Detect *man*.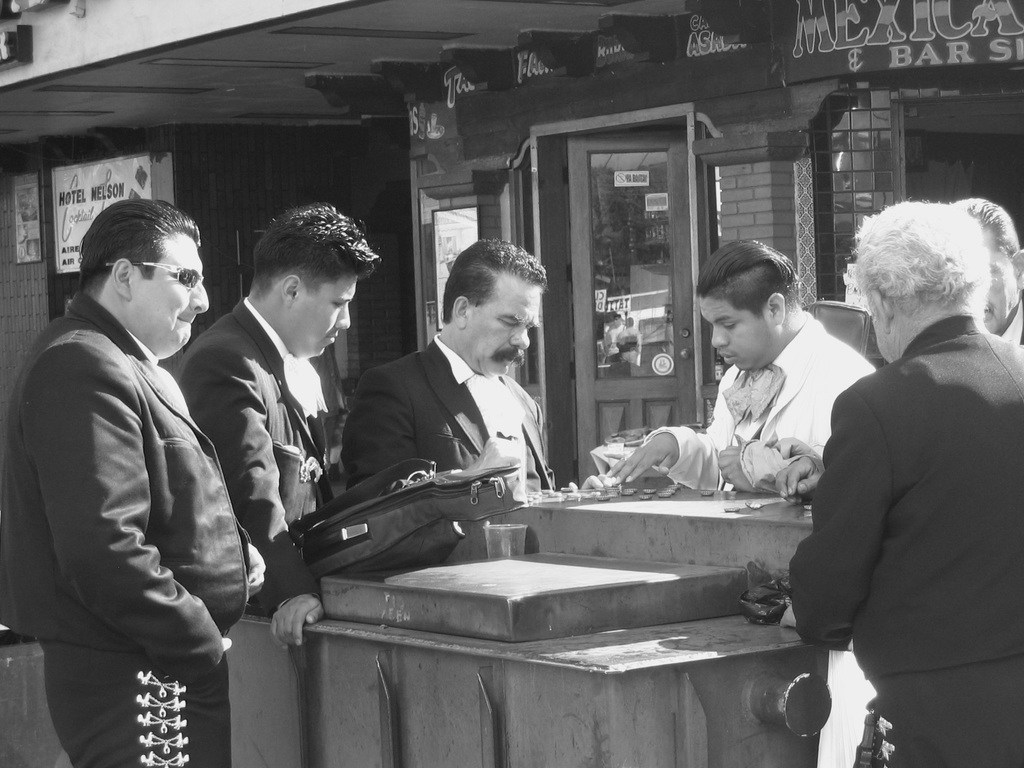
Detected at x1=175, y1=212, x2=396, y2=644.
